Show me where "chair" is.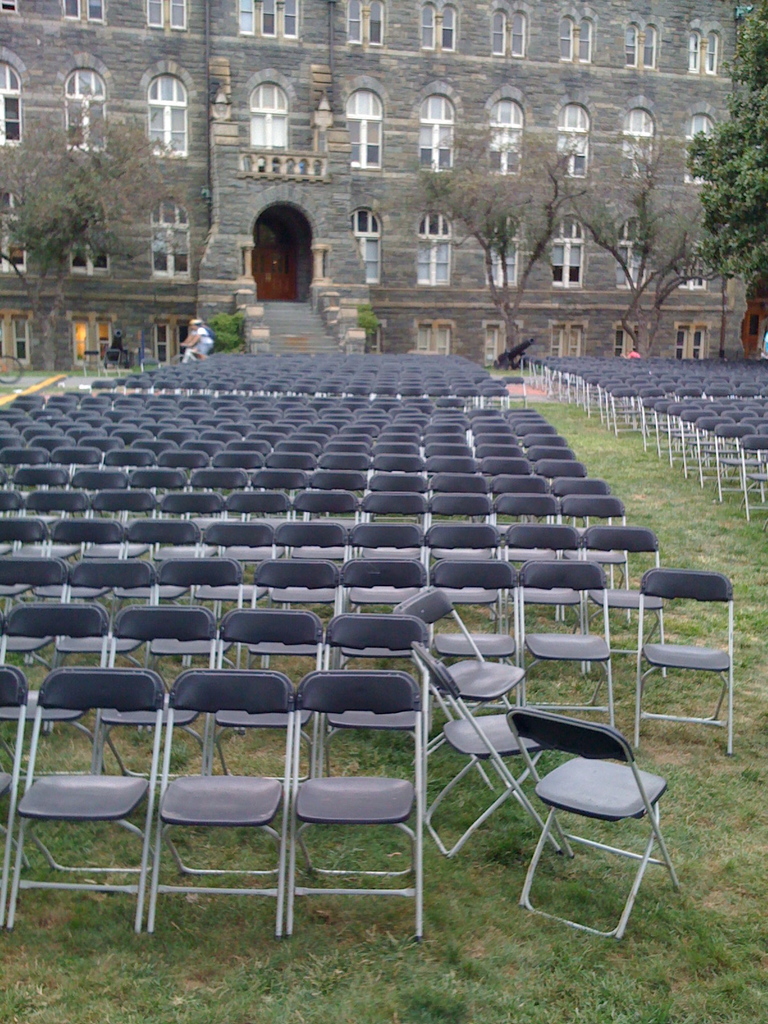
"chair" is at [left=508, top=560, right=621, bottom=737].
